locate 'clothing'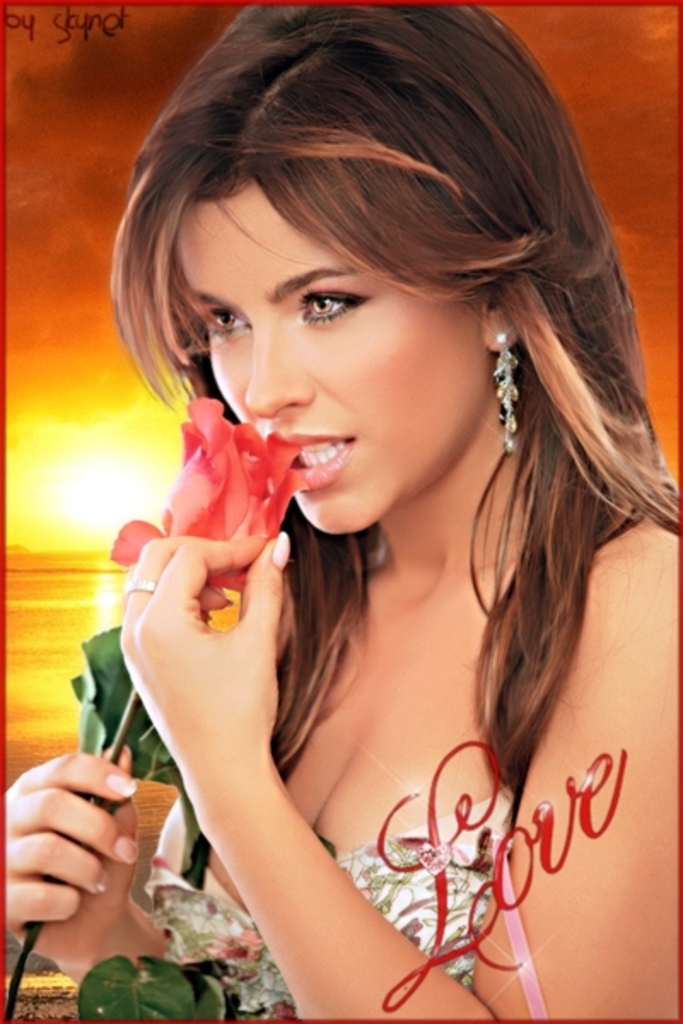
x1=140, y1=785, x2=516, y2=1022
